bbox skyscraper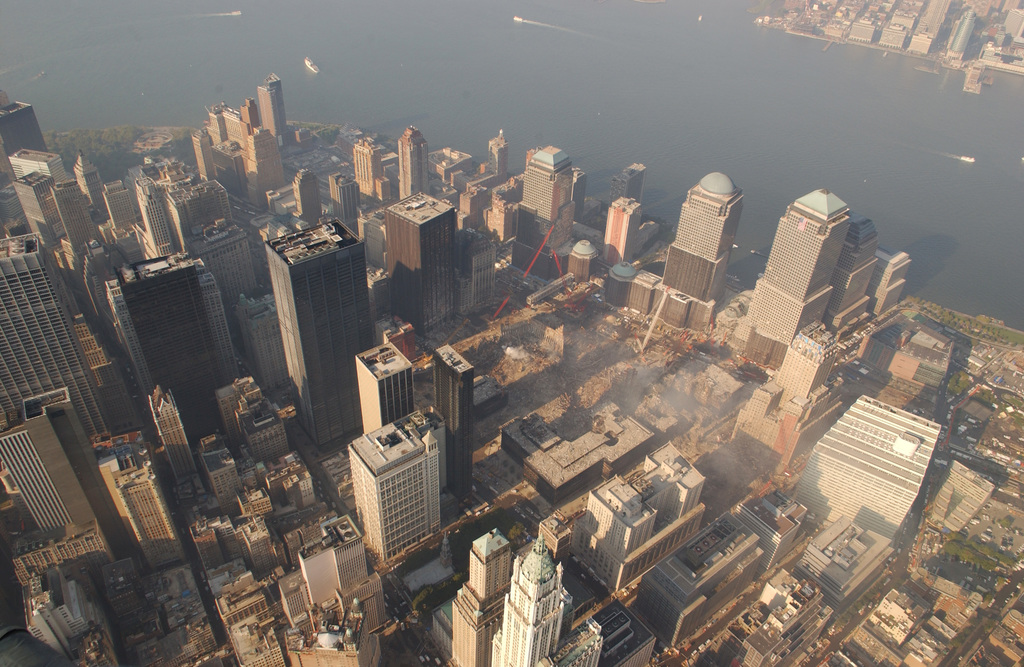
box(624, 438, 704, 536)
